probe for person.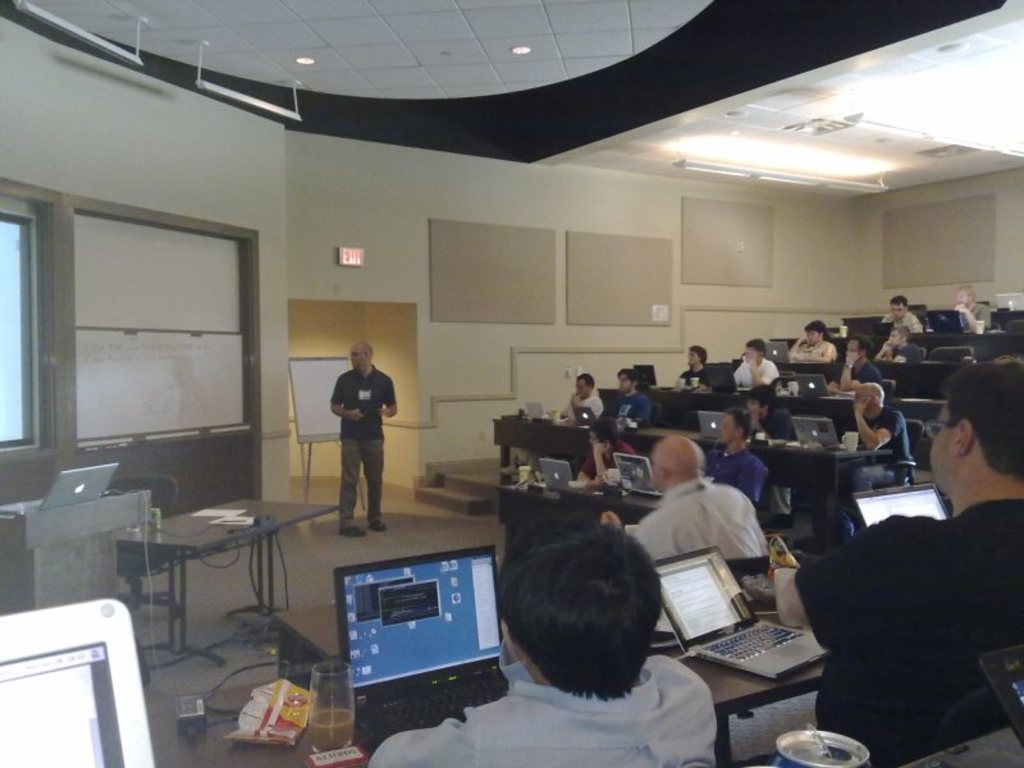
Probe result: (372, 515, 721, 767).
